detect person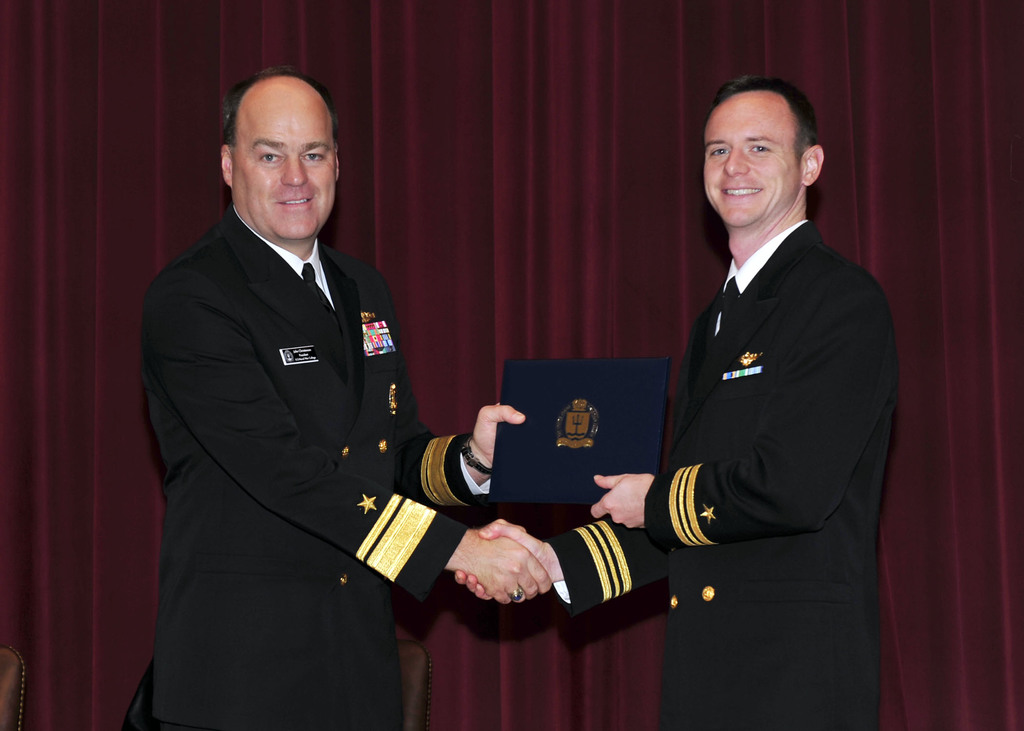
{"left": 163, "top": 94, "right": 521, "bottom": 730}
